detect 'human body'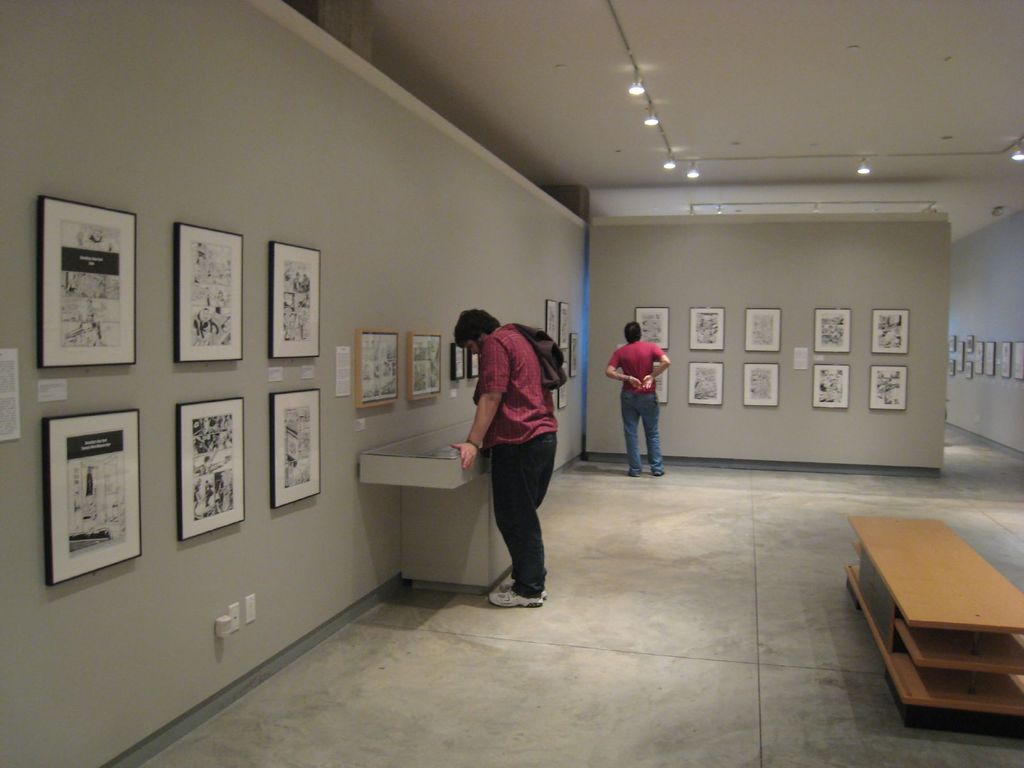
rect(459, 294, 567, 608)
